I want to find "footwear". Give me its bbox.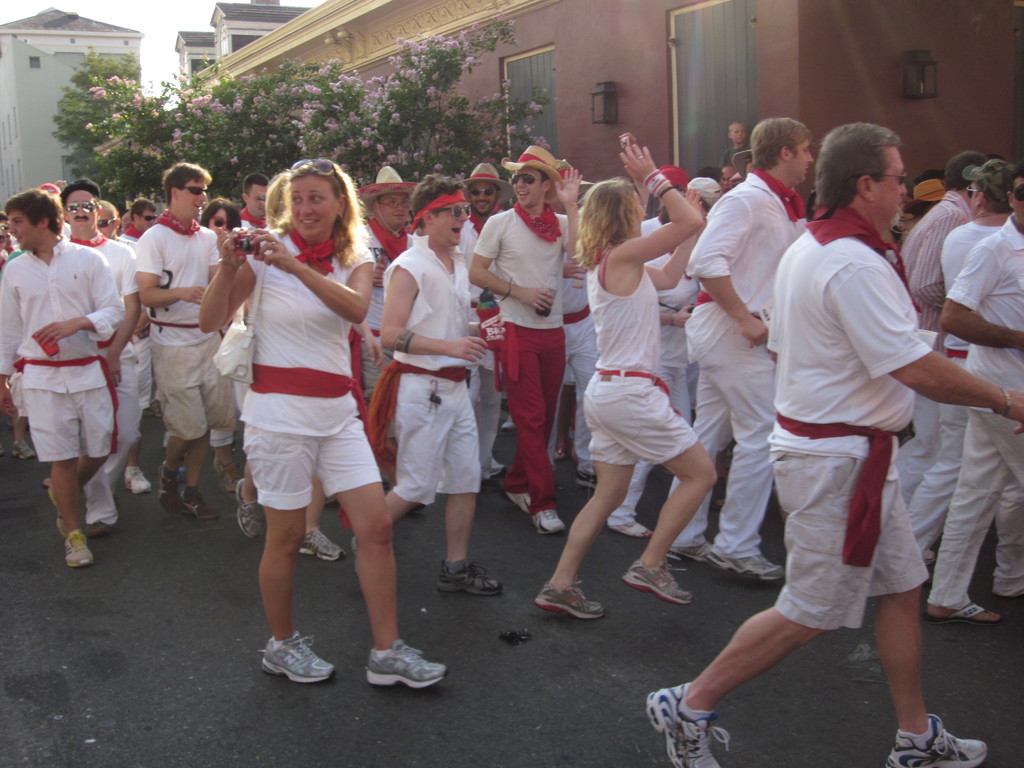
[364, 632, 449, 687].
